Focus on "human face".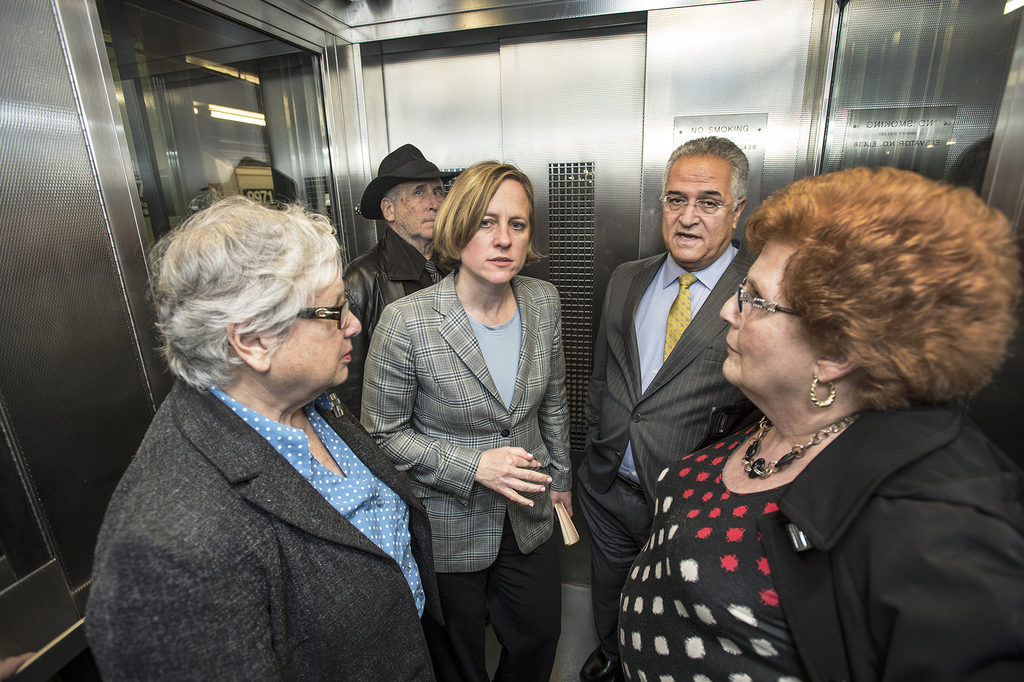
Focused at left=268, top=273, right=365, bottom=393.
